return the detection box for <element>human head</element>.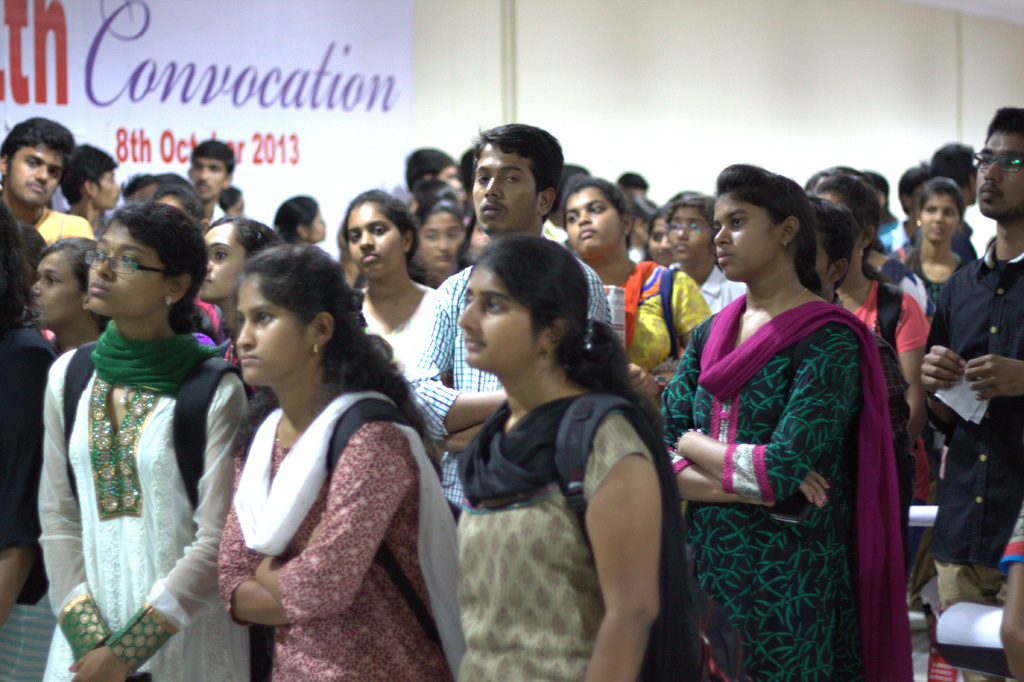
(x1=713, y1=158, x2=820, y2=278).
